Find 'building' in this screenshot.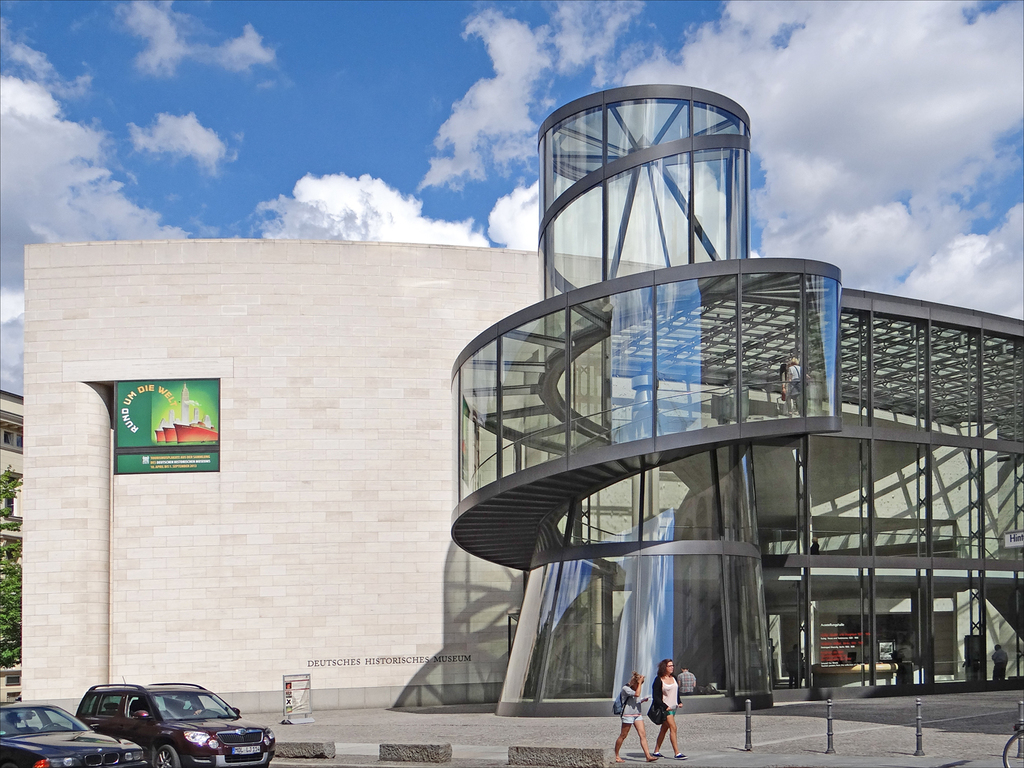
The bounding box for 'building' is {"x1": 0, "y1": 393, "x2": 24, "y2": 709}.
